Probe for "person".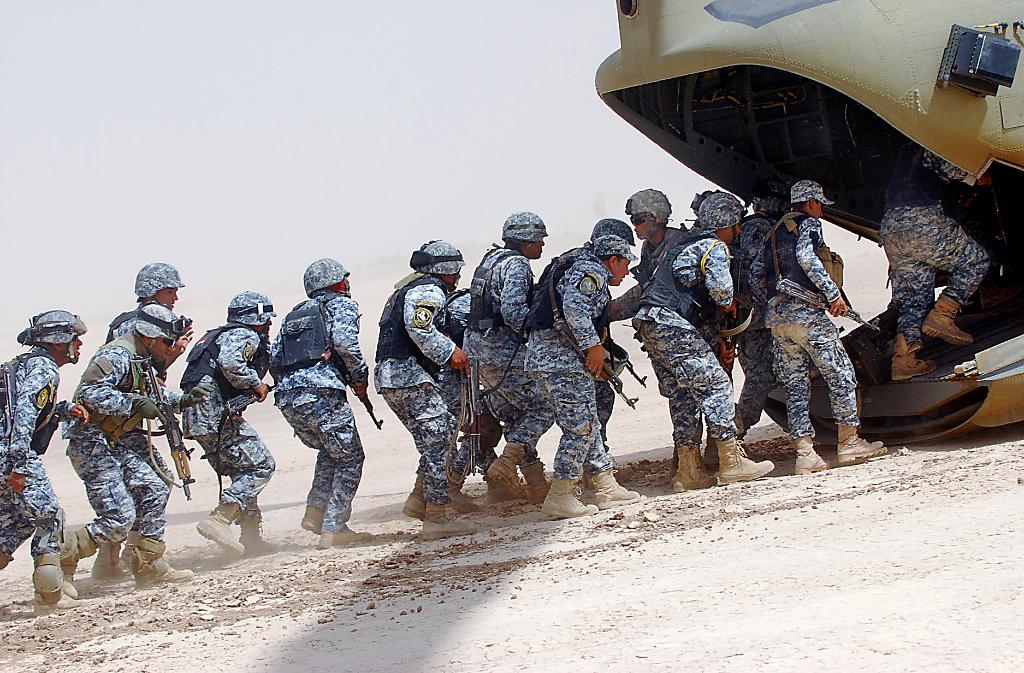
Probe result: {"left": 611, "top": 190, "right": 687, "bottom": 350}.
